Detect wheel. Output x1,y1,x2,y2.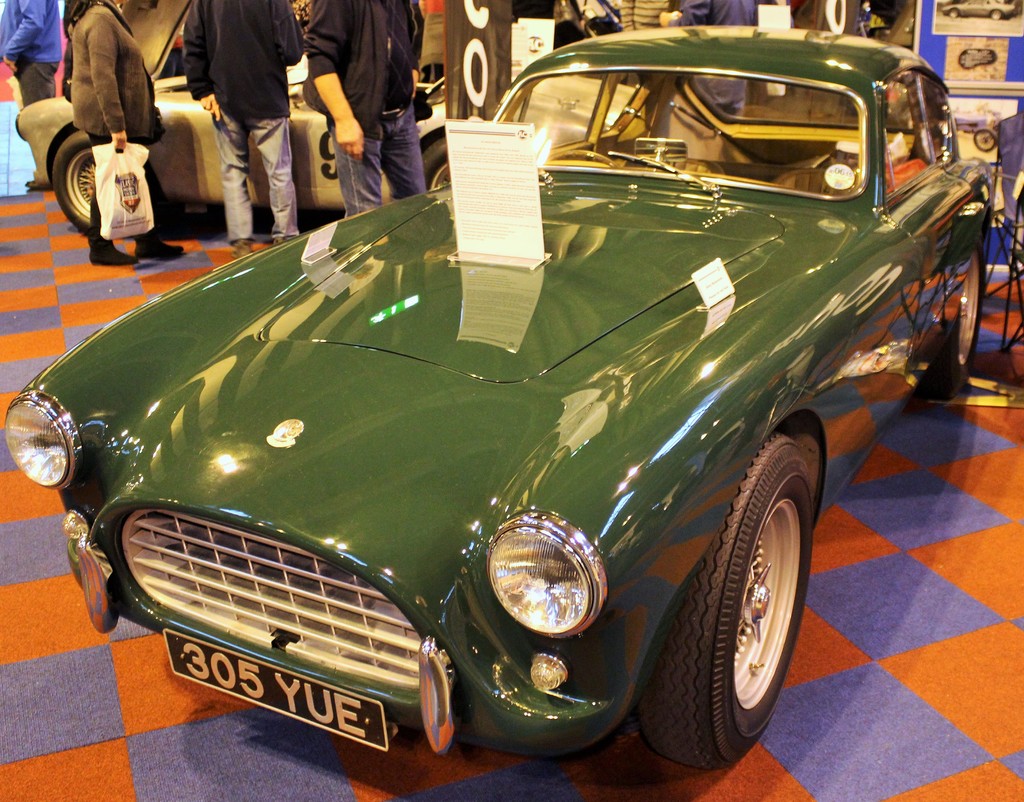
44,133,96,235.
